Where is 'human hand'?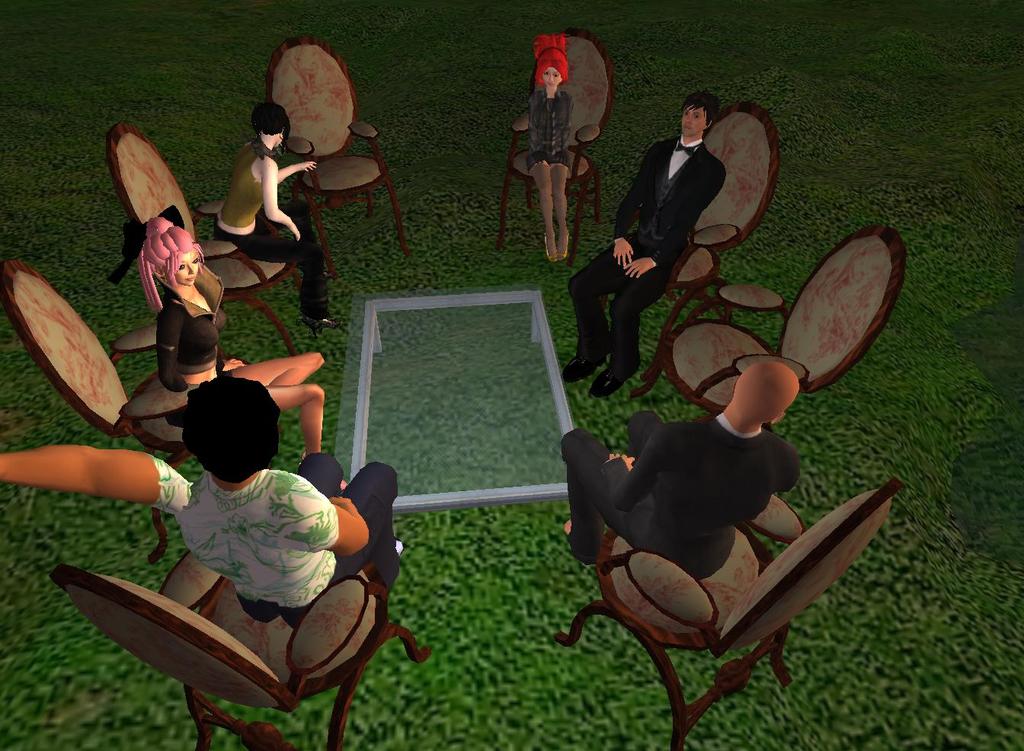
pyautogui.locateOnScreen(607, 452, 636, 470).
